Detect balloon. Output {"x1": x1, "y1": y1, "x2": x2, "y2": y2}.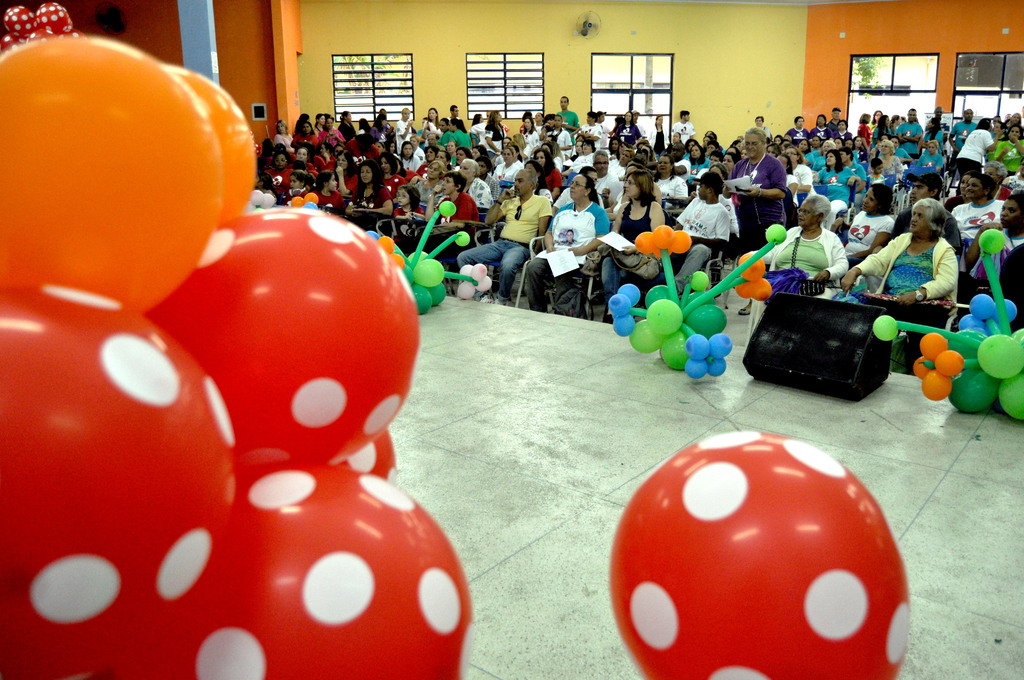
{"x1": 460, "y1": 263, "x2": 475, "y2": 271}.
